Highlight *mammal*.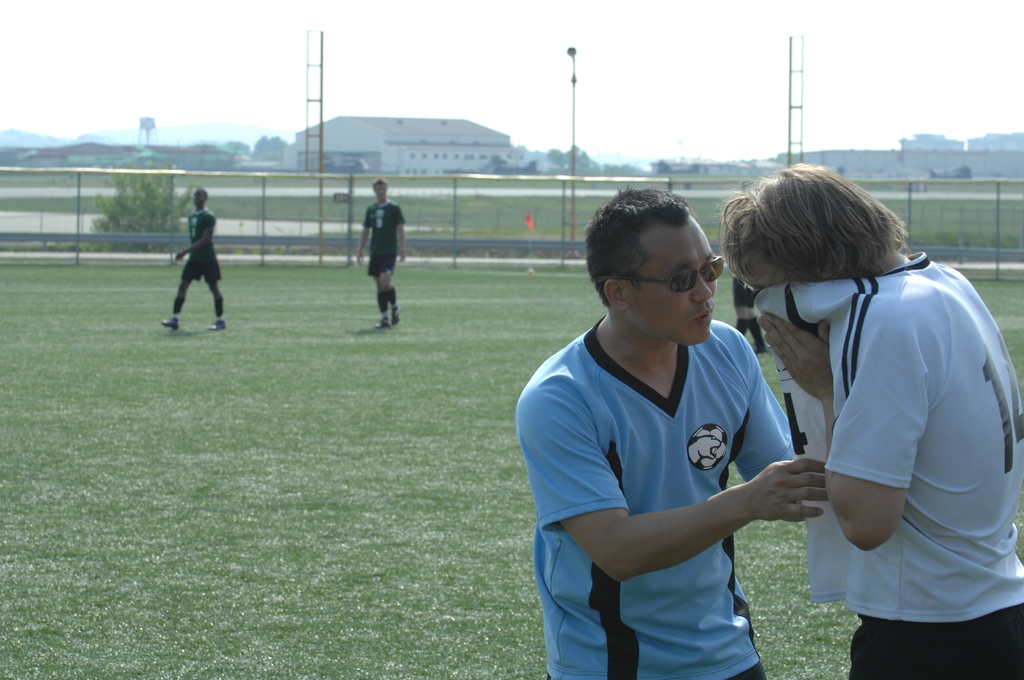
Highlighted region: detection(733, 270, 769, 353).
